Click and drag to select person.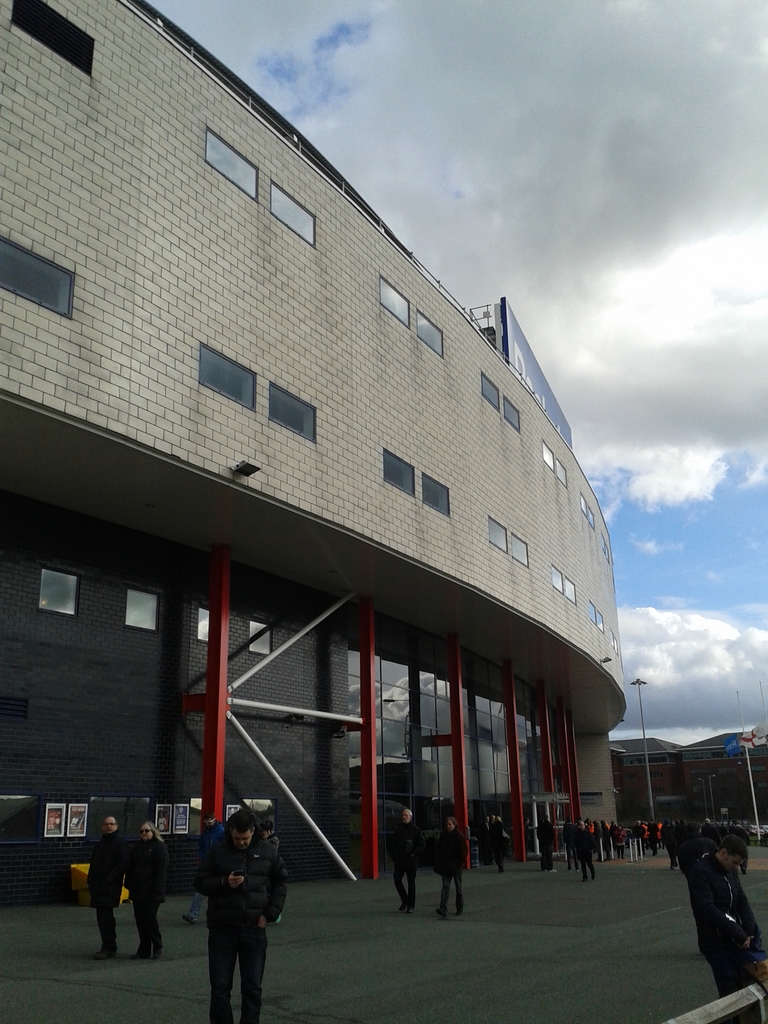
Selection: (x1=485, y1=813, x2=509, y2=873).
